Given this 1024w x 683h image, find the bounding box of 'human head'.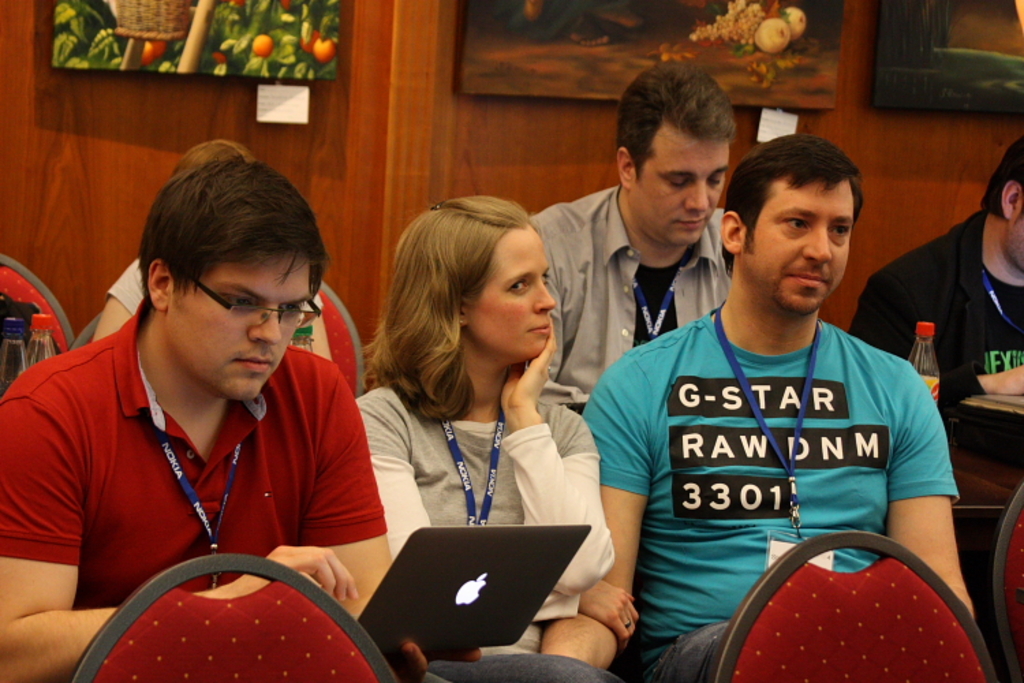
979/137/1023/266.
